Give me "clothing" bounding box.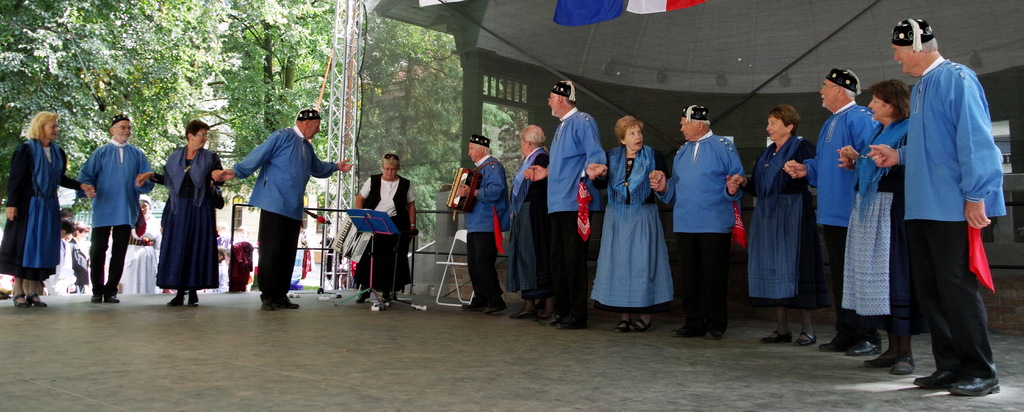
77 136 156 299.
